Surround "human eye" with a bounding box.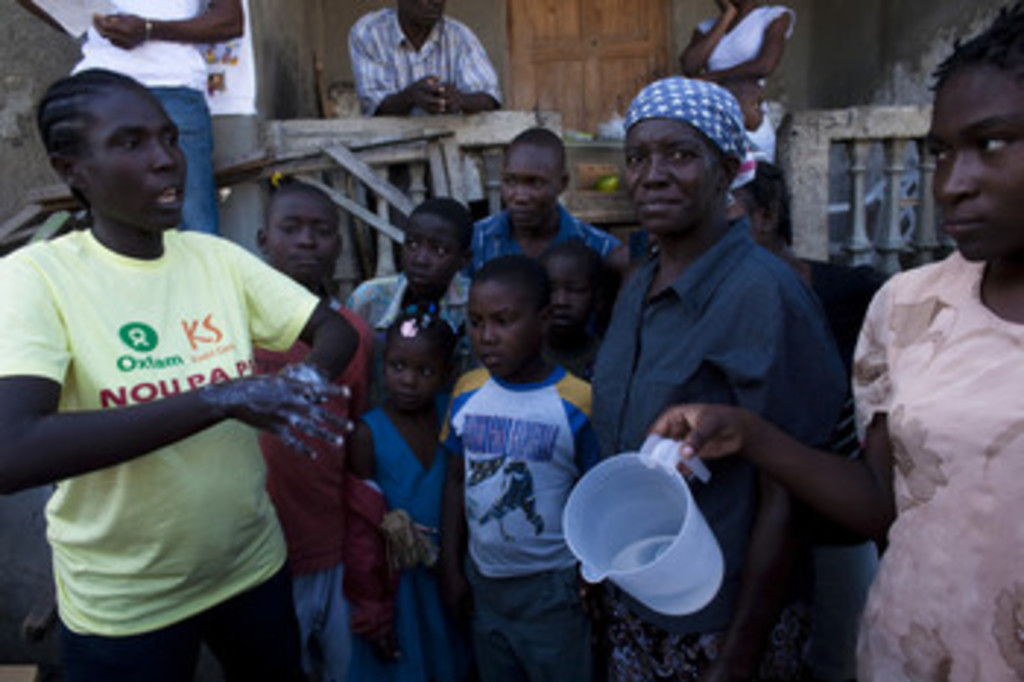
[x1=392, y1=360, x2=407, y2=372].
